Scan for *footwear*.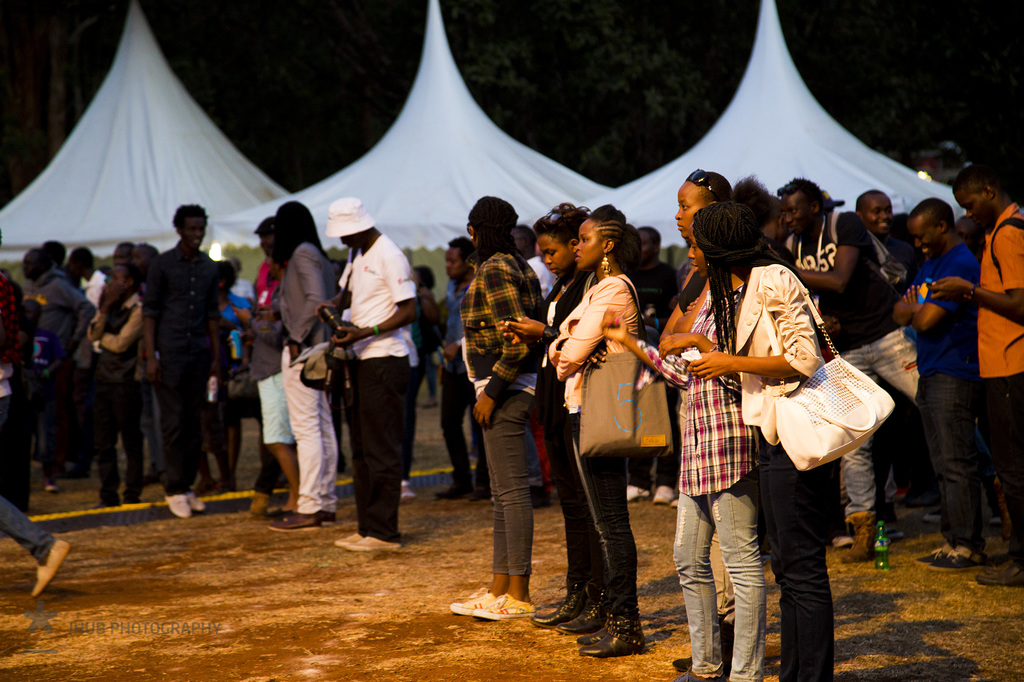
Scan result: BBox(440, 479, 467, 501).
